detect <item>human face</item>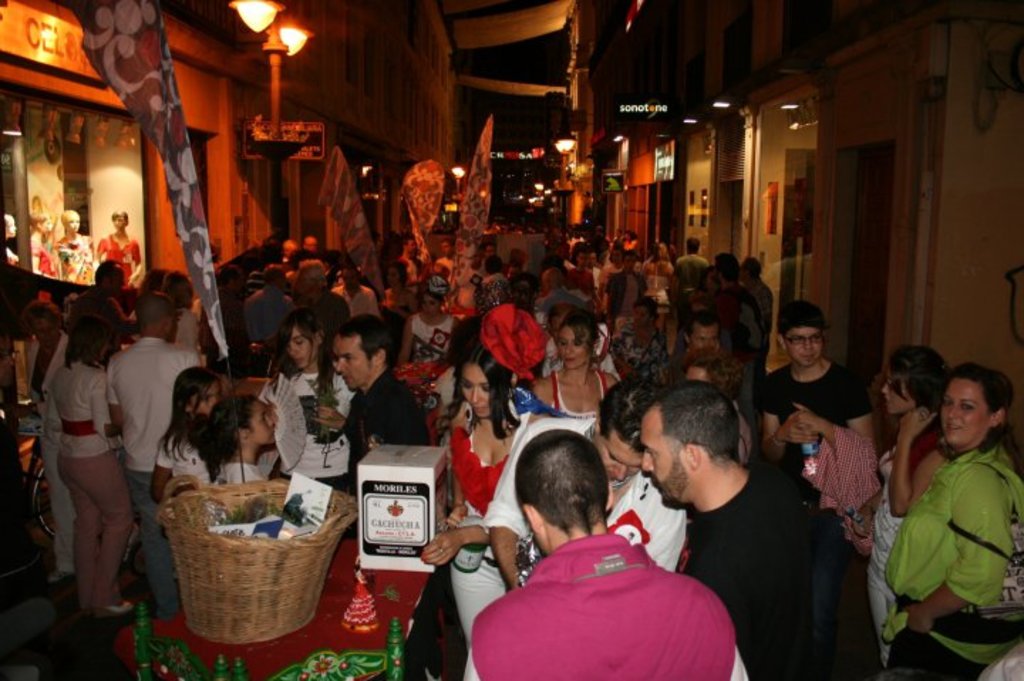
x1=457, y1=355, x2=486, y2=421
